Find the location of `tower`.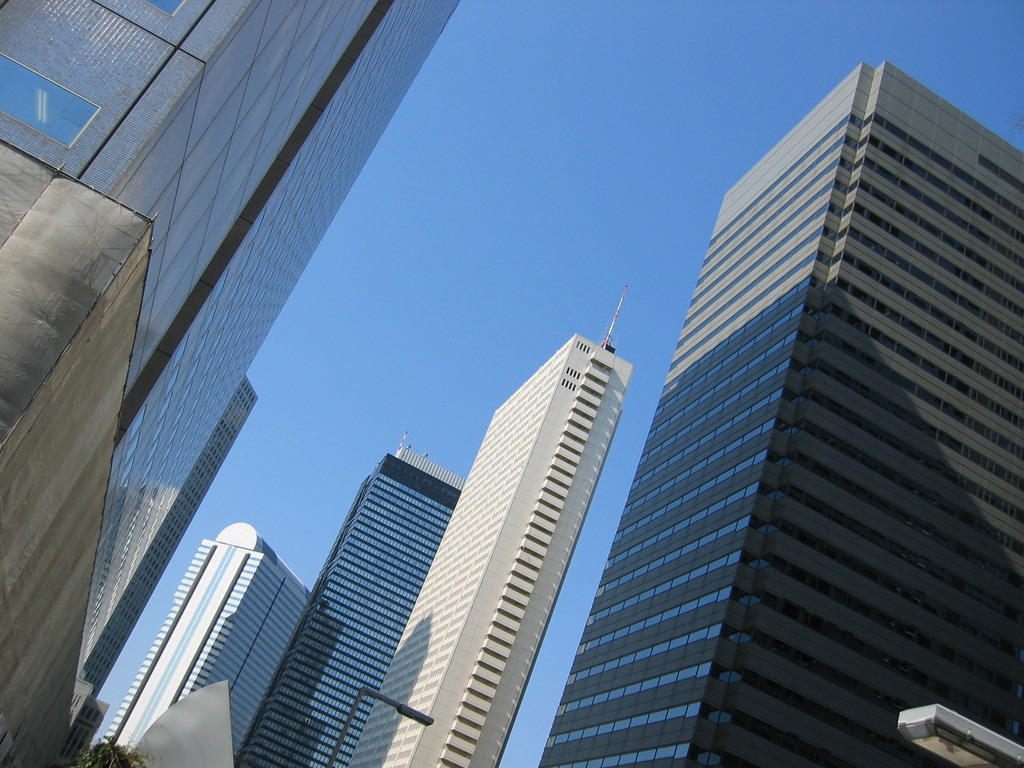
Location: detection(228, 444, 463, 762).
